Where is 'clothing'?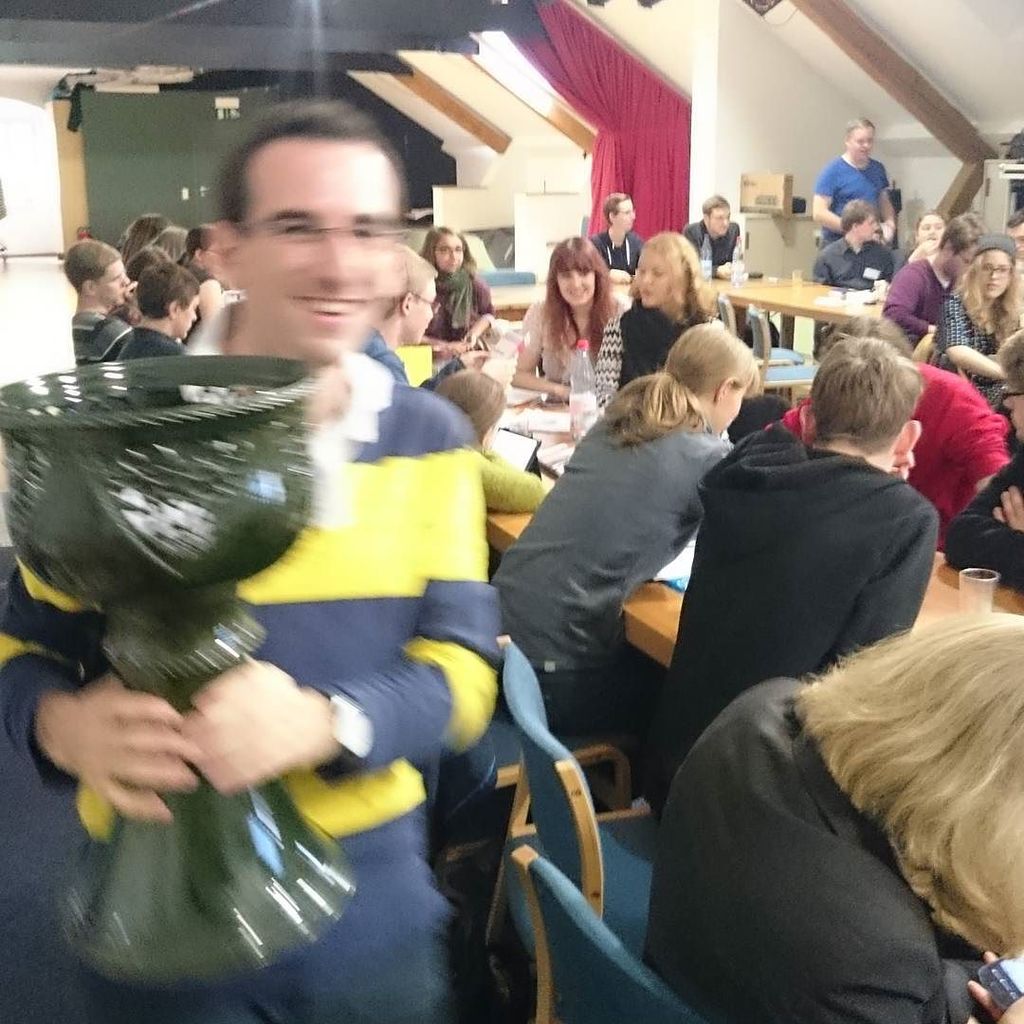
0,349,503,849.
